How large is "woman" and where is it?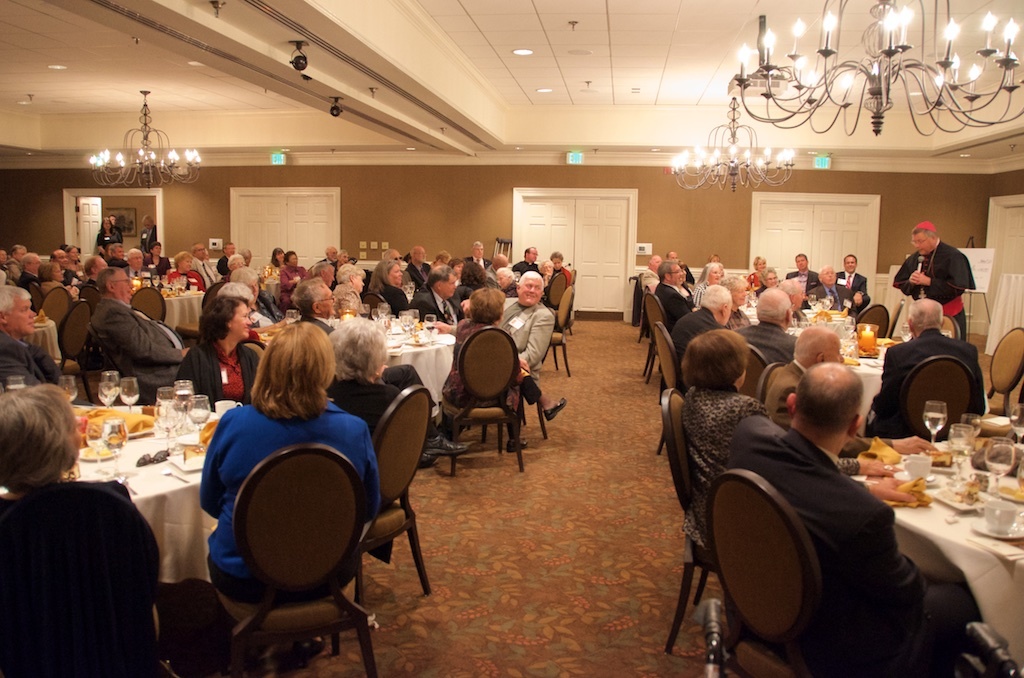
Bounding box: box=[1, 385, 82, 512].
